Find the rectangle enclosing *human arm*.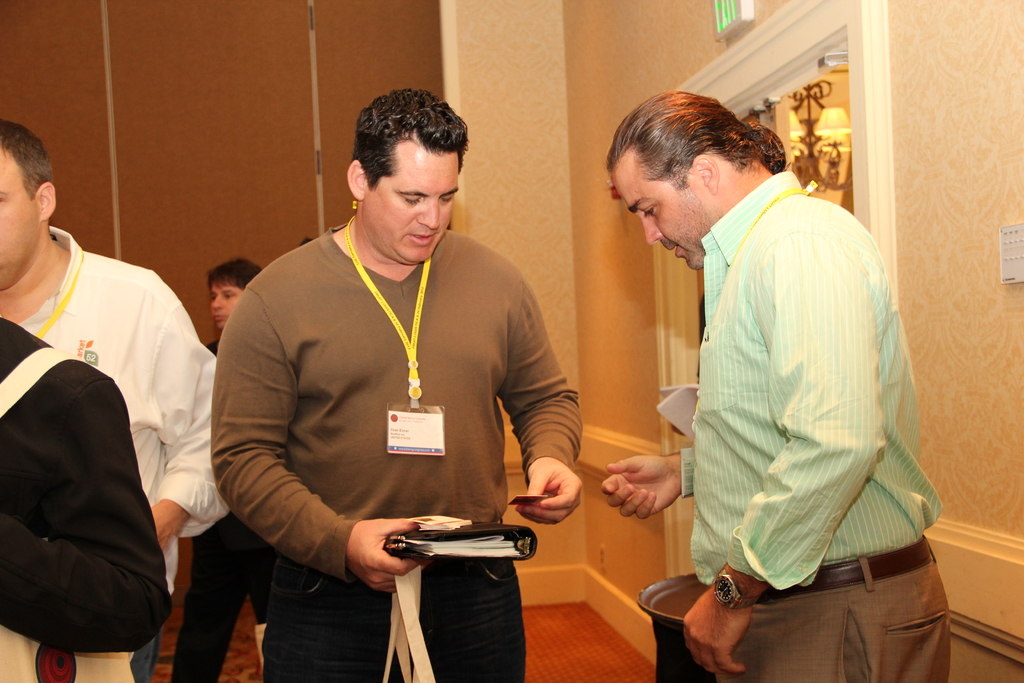
box=[669, 203, 892, 679].
